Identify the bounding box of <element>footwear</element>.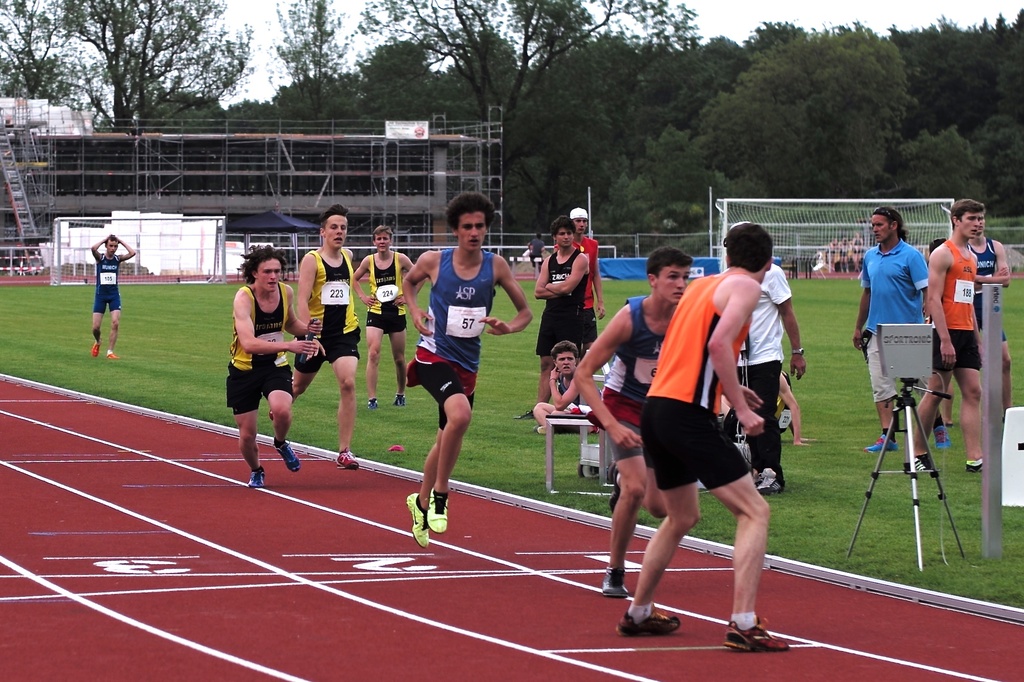
detection(918, 450, 929, 475).
